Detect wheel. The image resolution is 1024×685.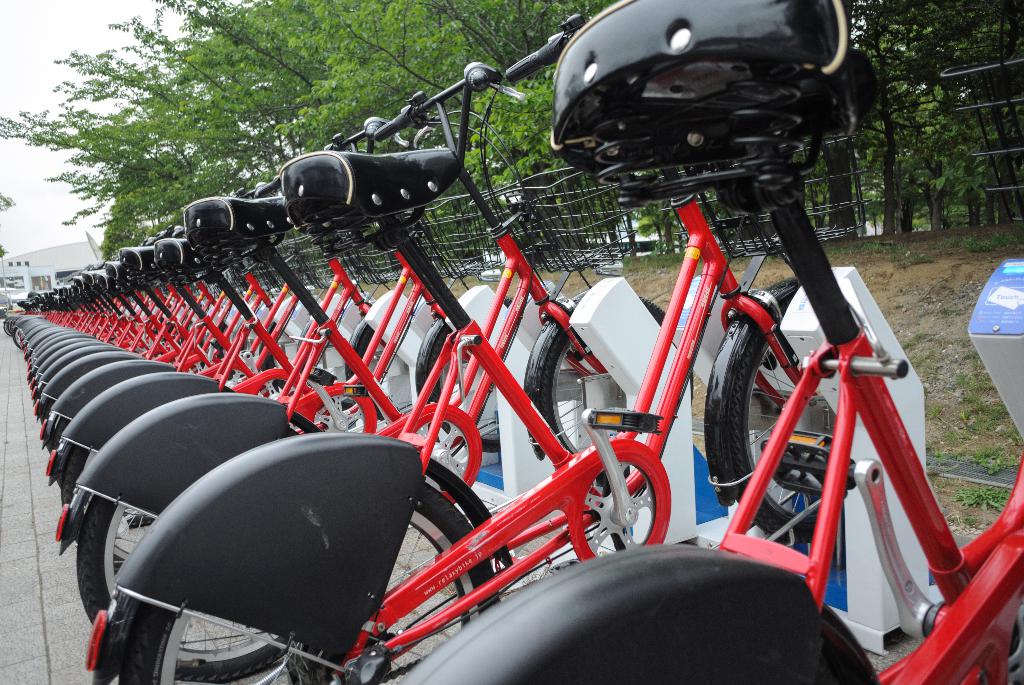
region(119, 478, 509, 684).
